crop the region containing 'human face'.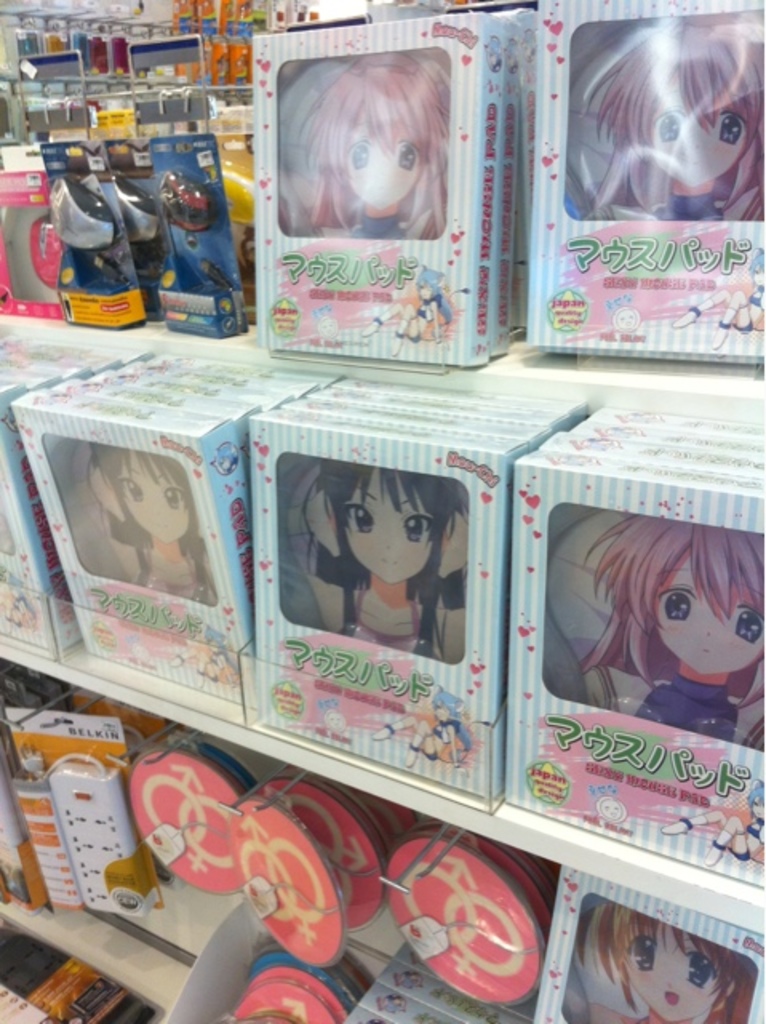
Crop region: pyautogui.locateOnScreen(339, 466, 433, 584).
